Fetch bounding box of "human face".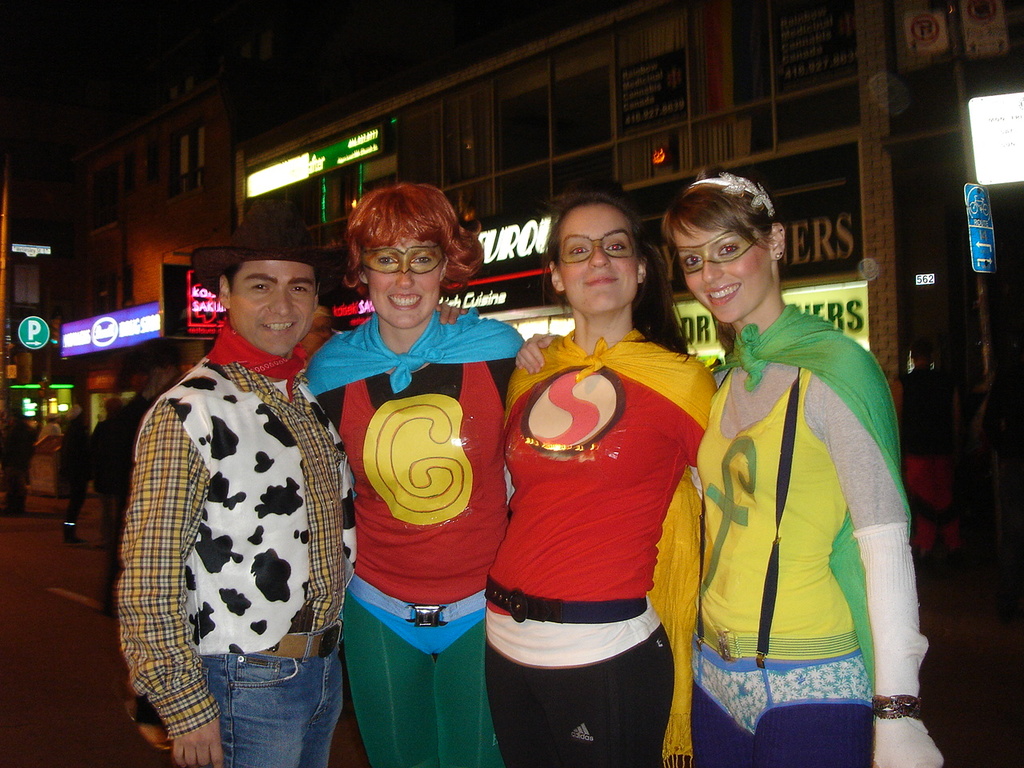
Bbox: select_region(685, 219, 771, 322).
